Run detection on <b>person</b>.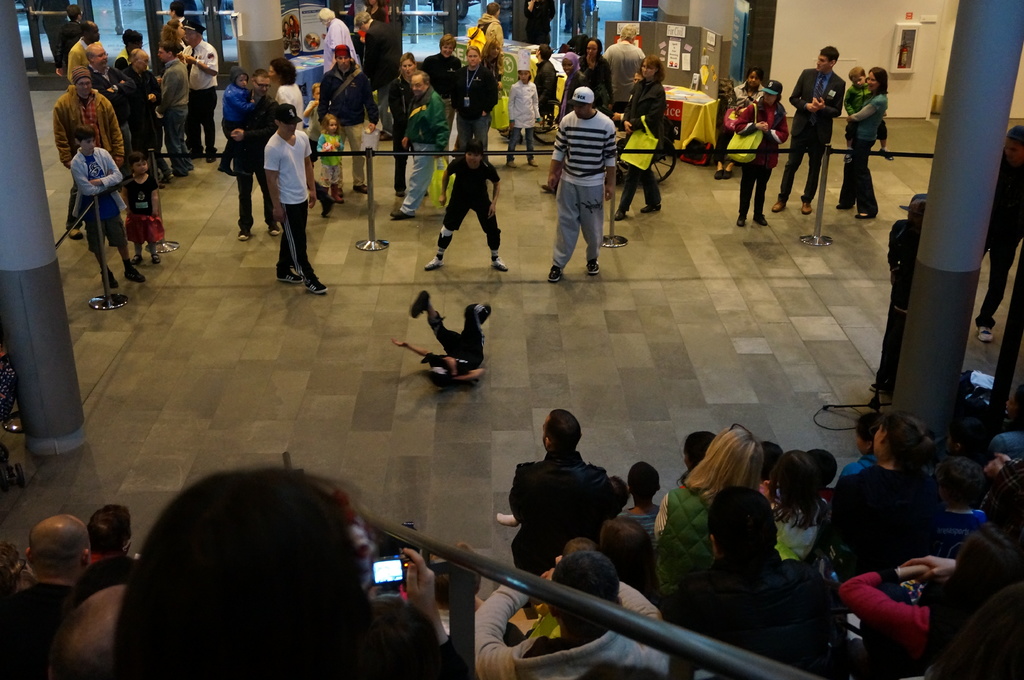
Result: {"left": 68, "top": 126, "right": 147, "bottom": 290}.
